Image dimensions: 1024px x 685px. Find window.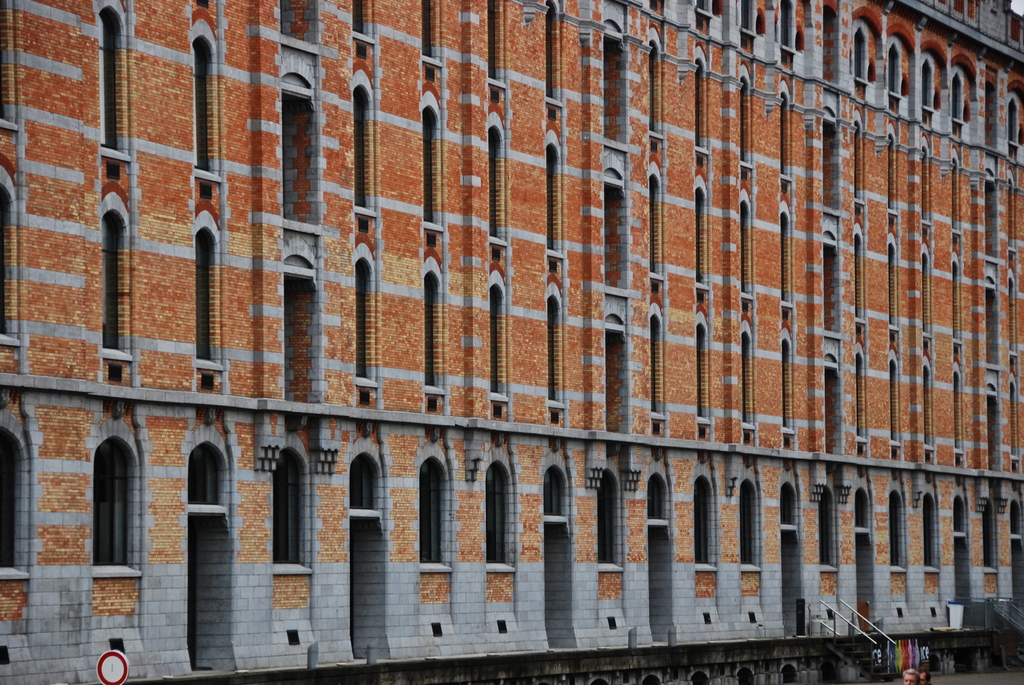
(918,482,945,567).
